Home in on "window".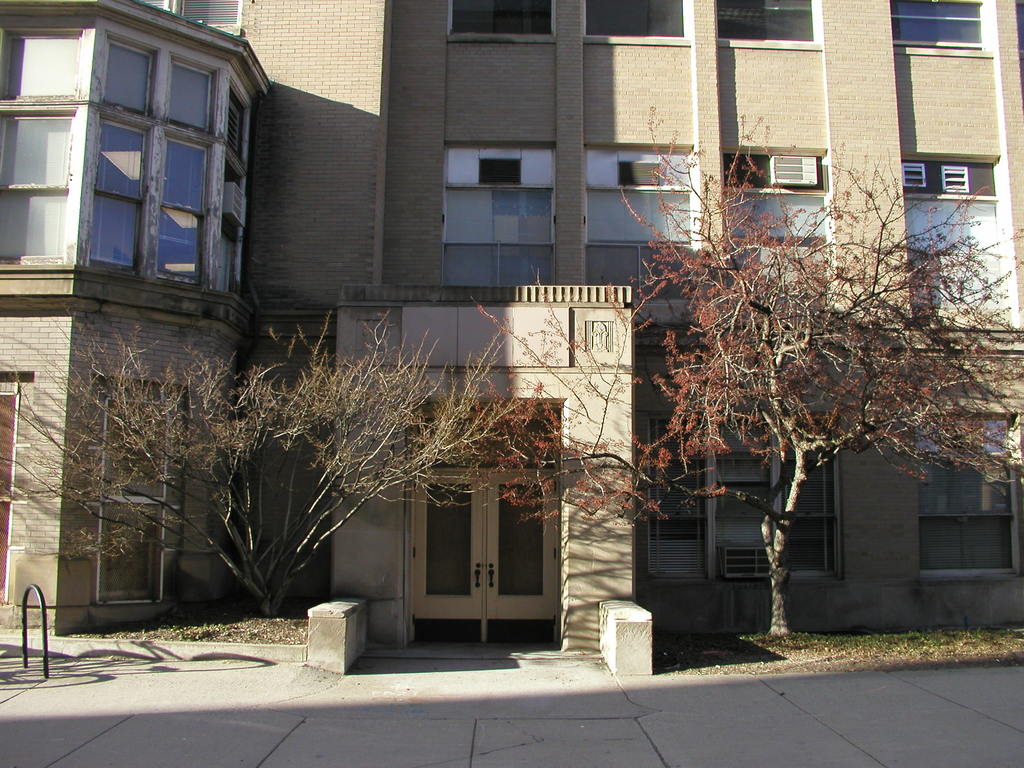
Homed in at 644,420,850,585.
